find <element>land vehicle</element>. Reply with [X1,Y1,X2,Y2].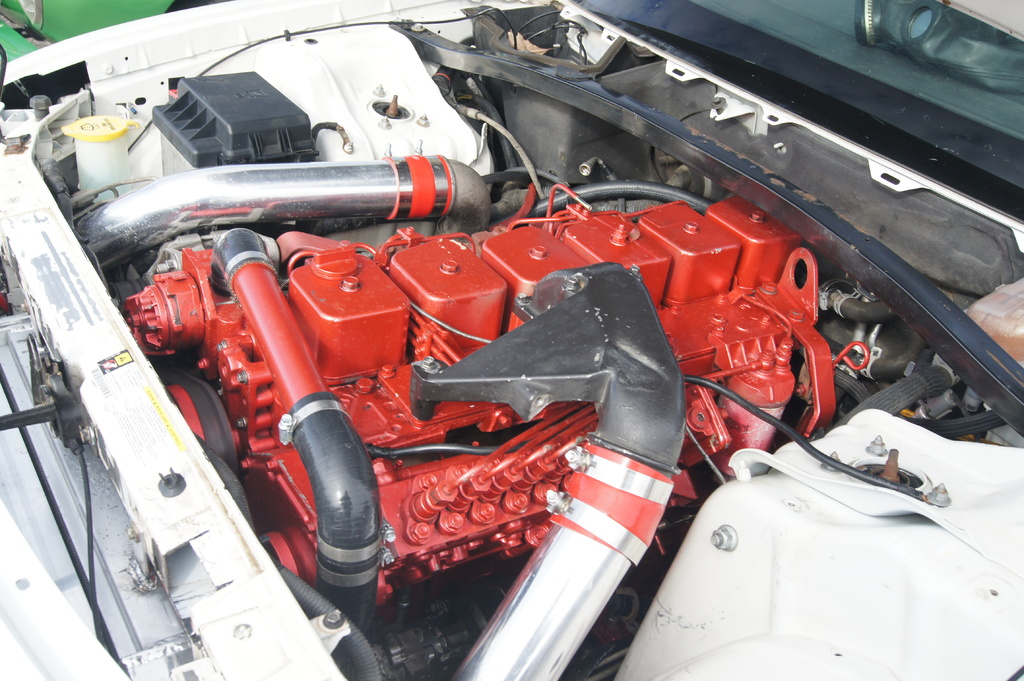
[1,0,1023,680].
